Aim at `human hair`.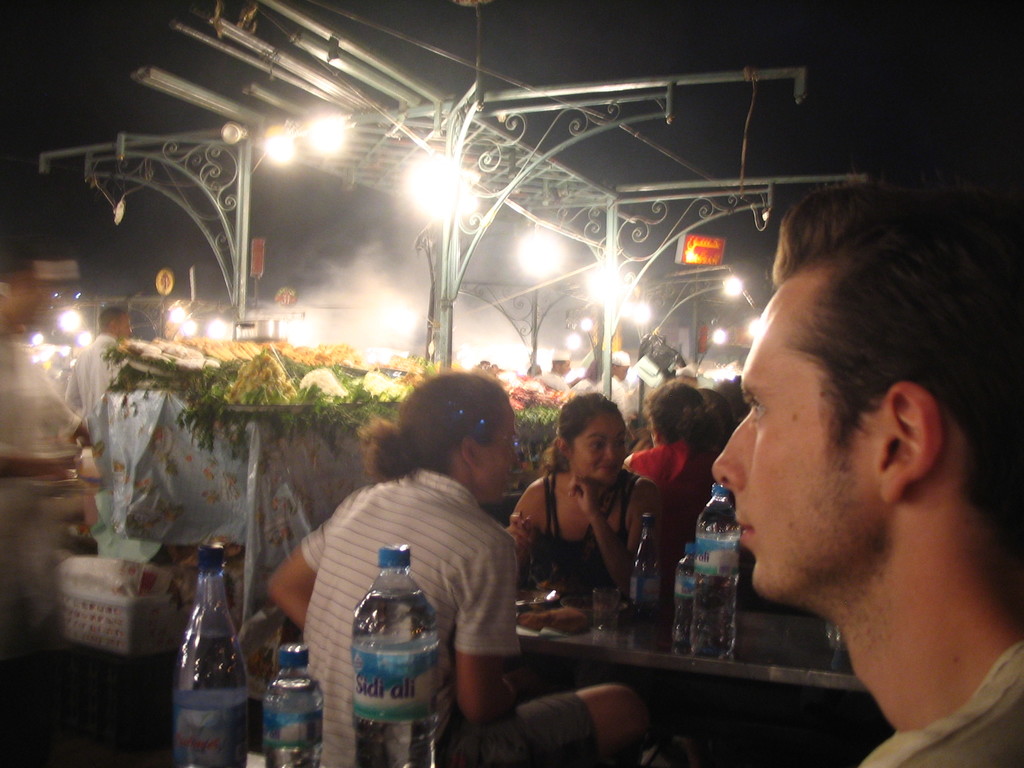
Aimed at <region>742, 157, 991, 589</region>.
